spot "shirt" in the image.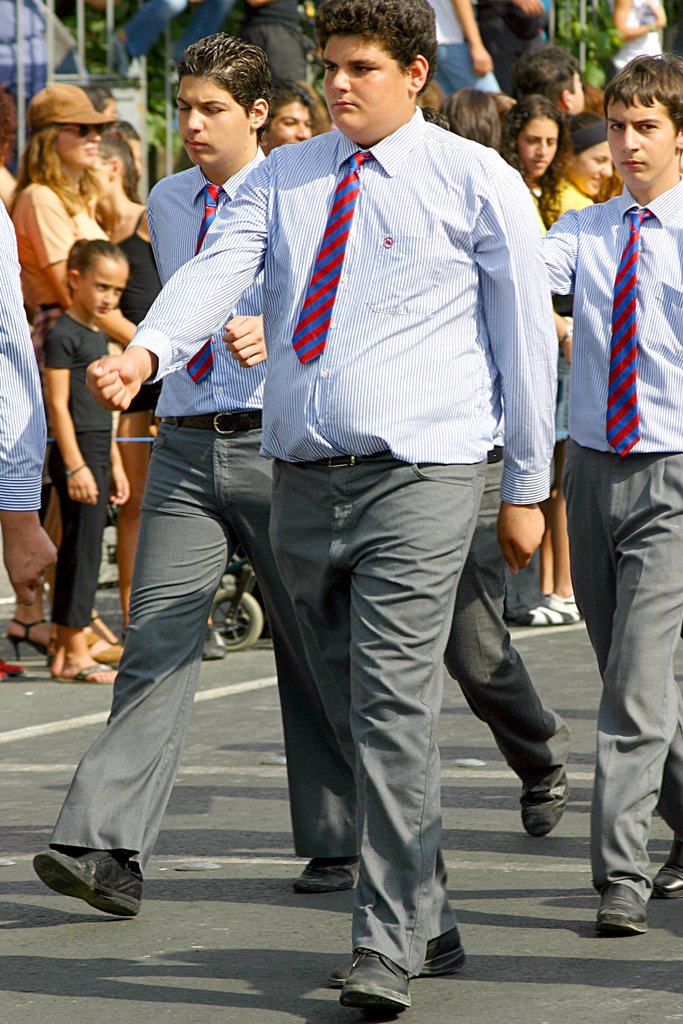
"shirt" found at <box>122,100,556,506</box>.
